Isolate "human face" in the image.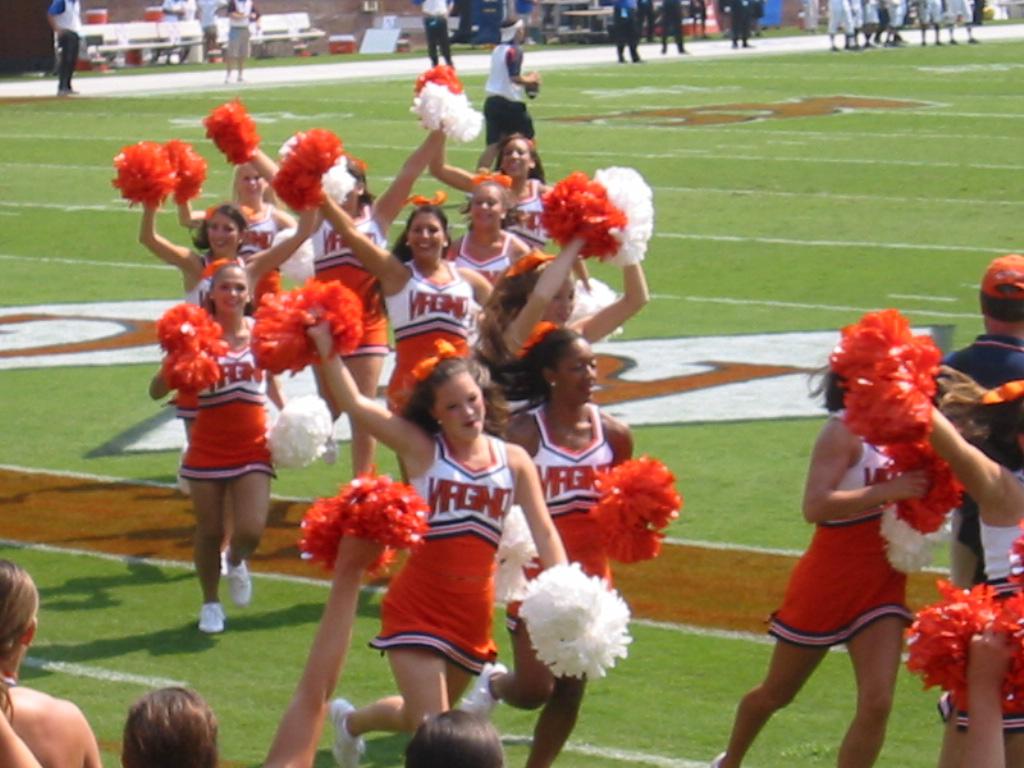
Isolated region: rect(469, 185, 503, 228).
